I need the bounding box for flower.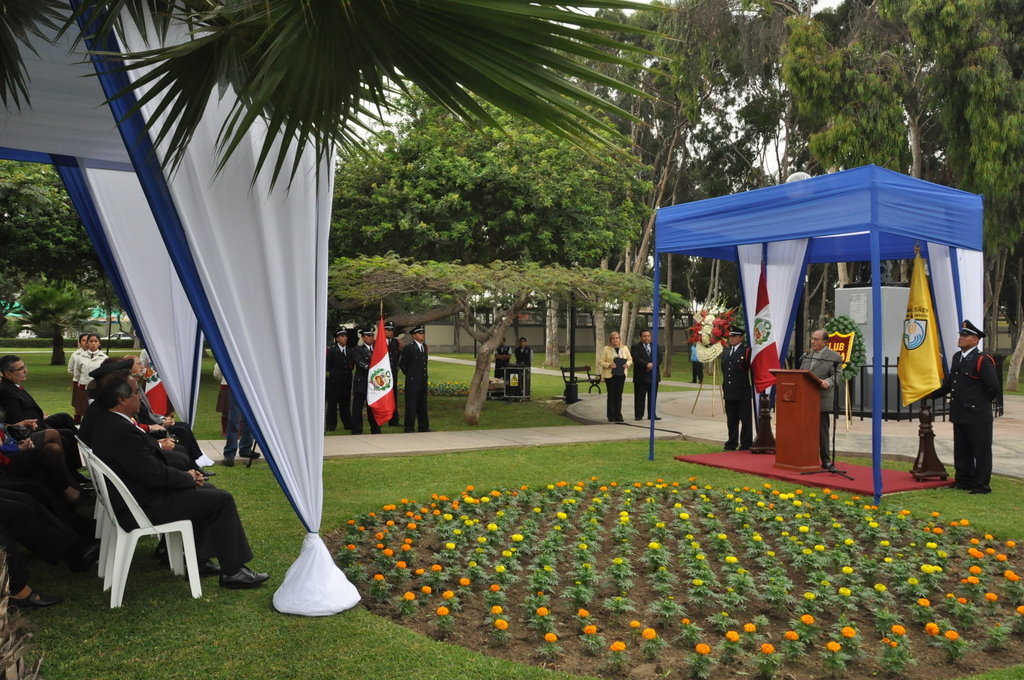
Here it is: 543:631:559:646.
